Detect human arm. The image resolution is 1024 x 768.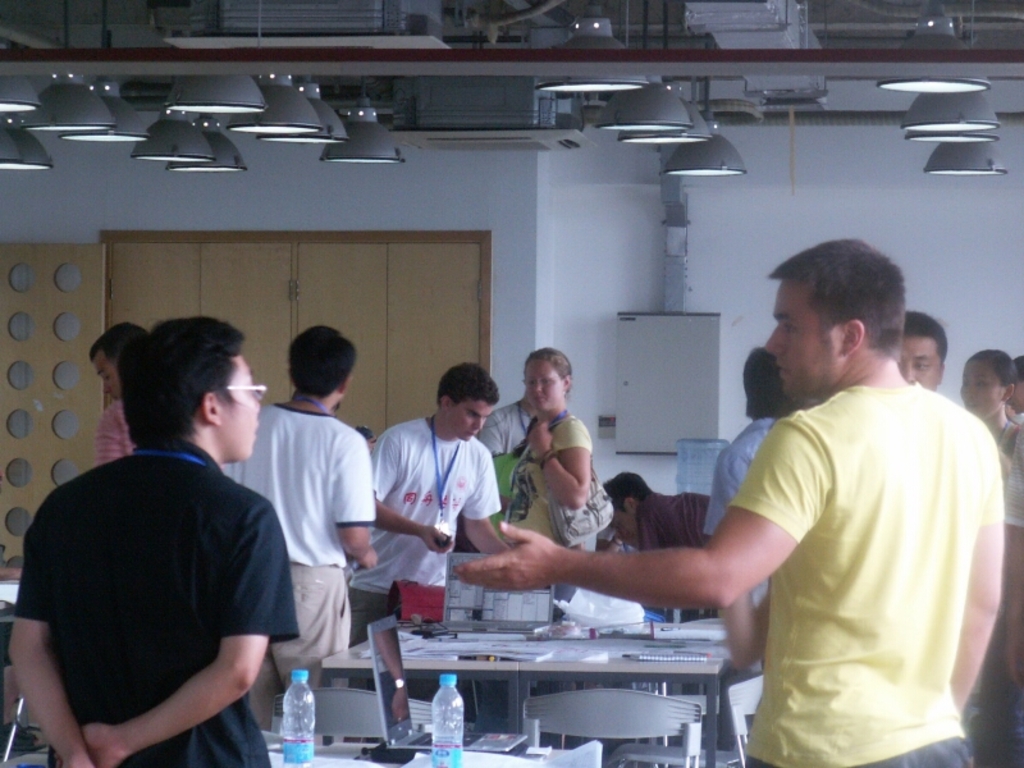
92 417 122 462.
